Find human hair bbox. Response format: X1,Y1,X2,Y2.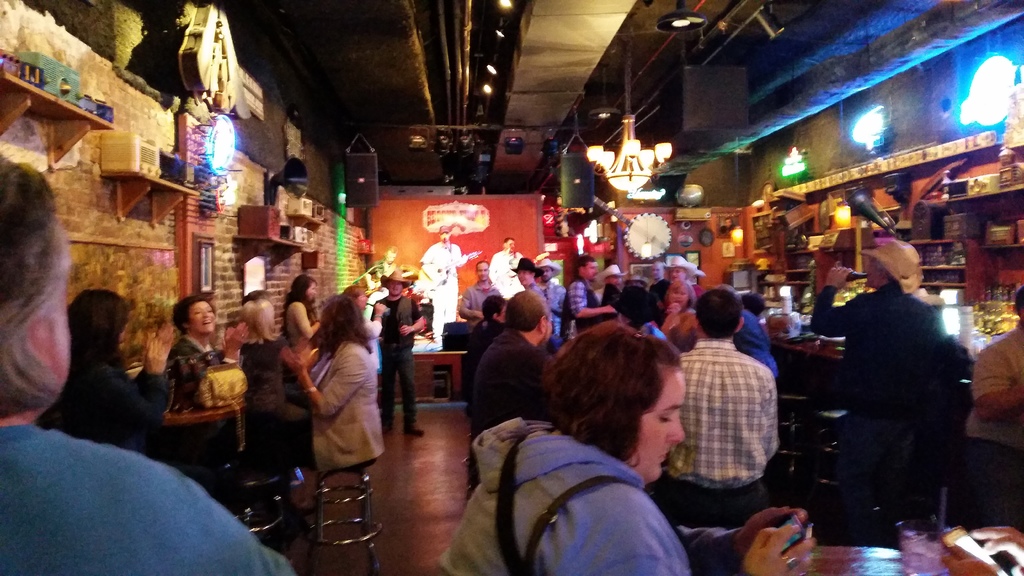
662,280,692,310.
